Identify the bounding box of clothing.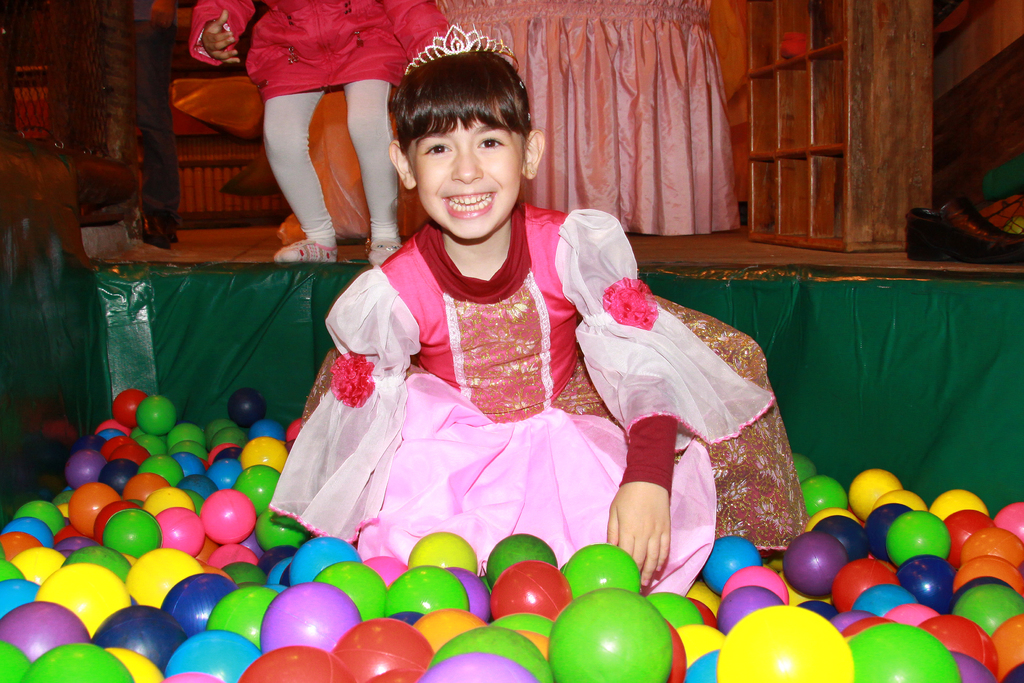
[268,202,776,597].
